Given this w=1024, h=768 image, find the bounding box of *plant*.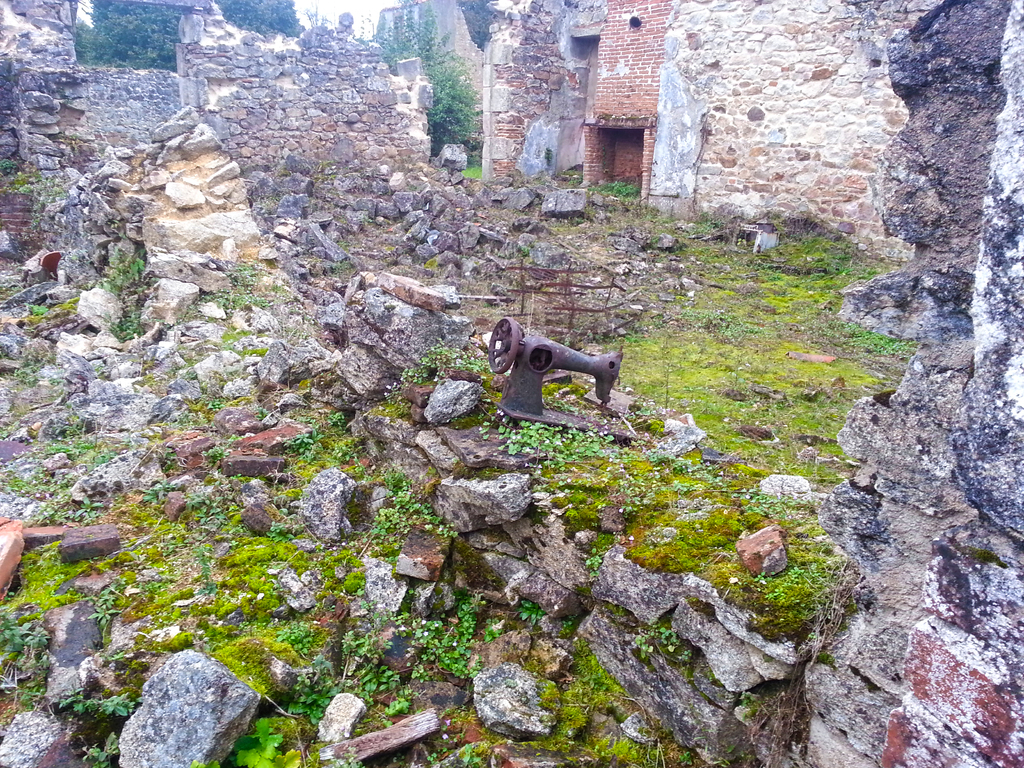
x1=376, y1=337, x2=515, y2=428.
